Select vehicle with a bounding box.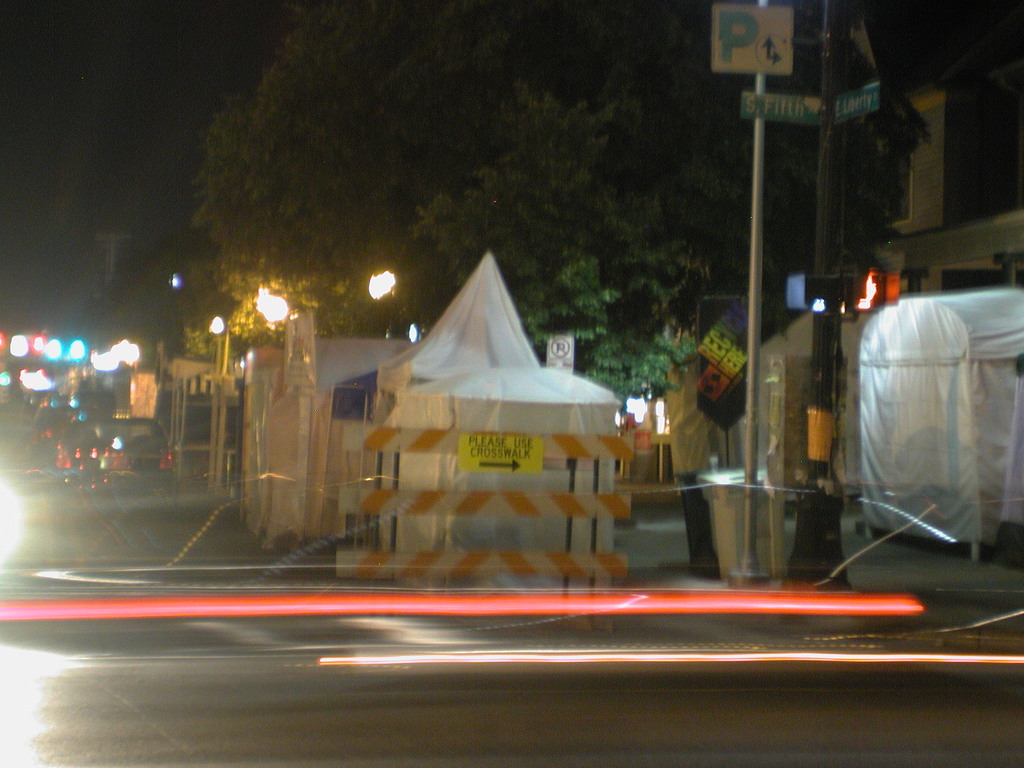
x1=67, y1=412, x2=177, y2=487.
